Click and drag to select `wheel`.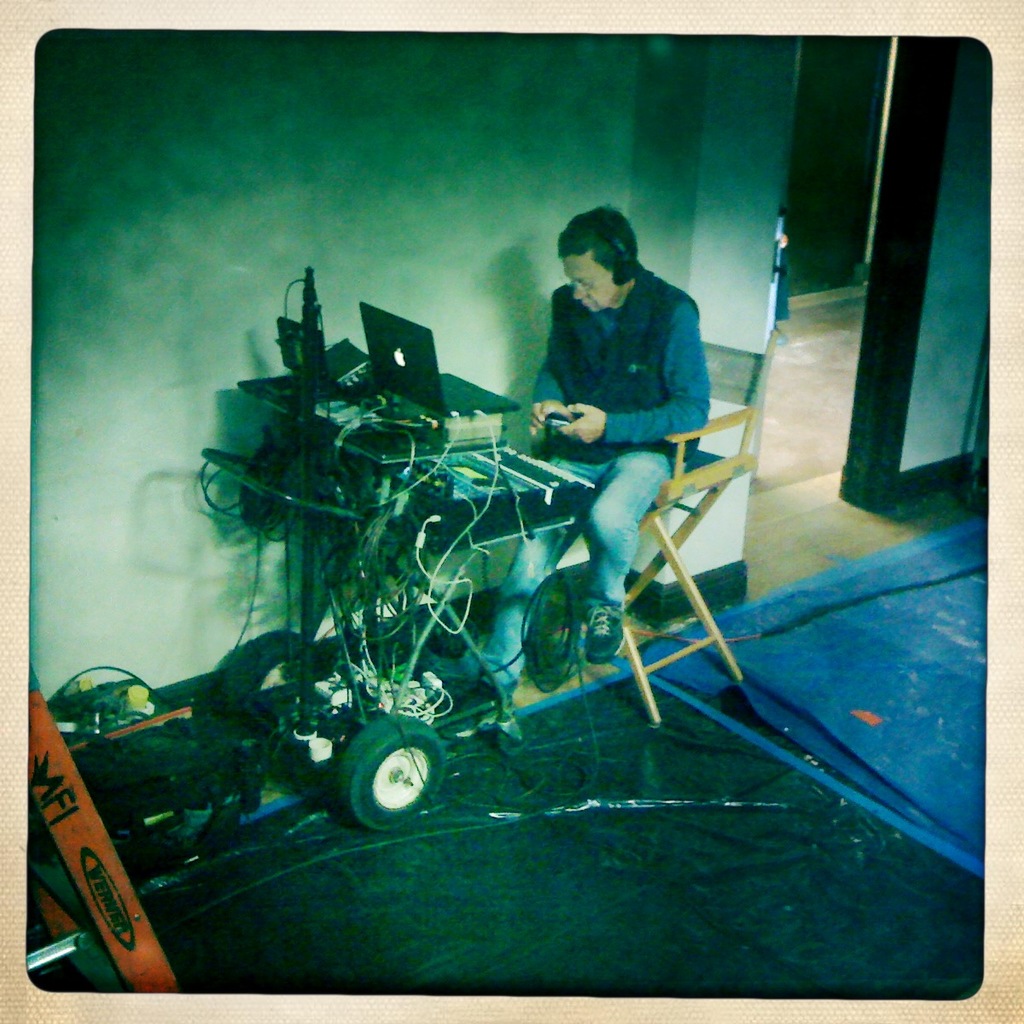
Selection: [left=226, top=628, right=322, bottom=737].
